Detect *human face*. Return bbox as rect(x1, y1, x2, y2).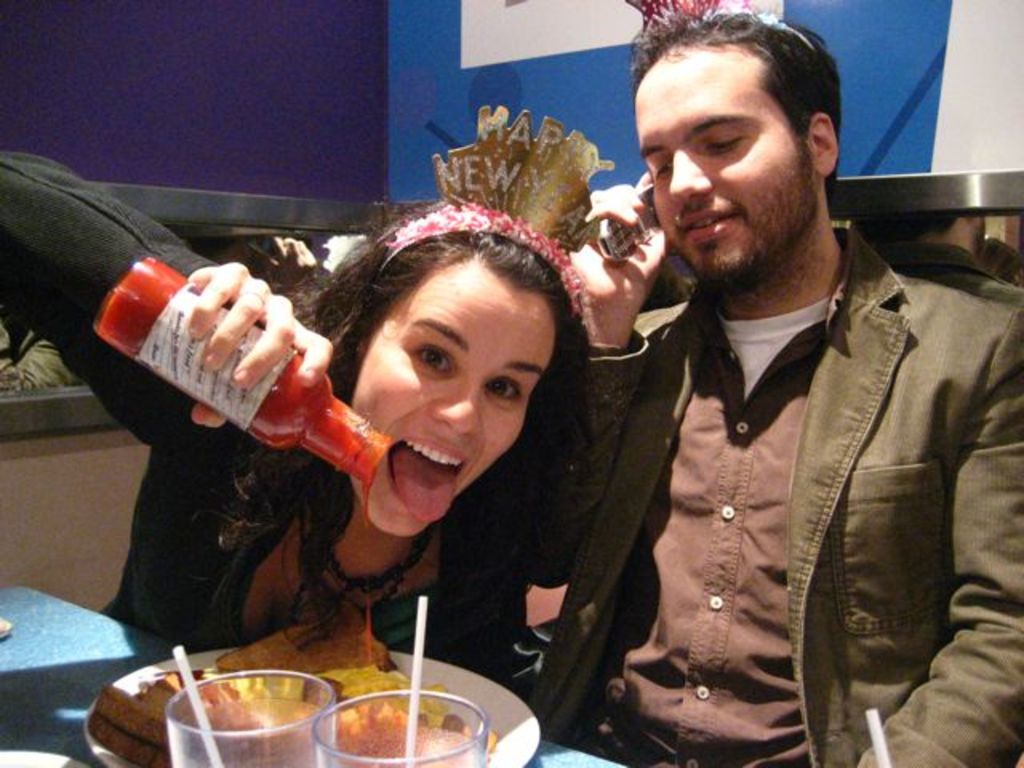
rect(618, 56, 819, 285).
